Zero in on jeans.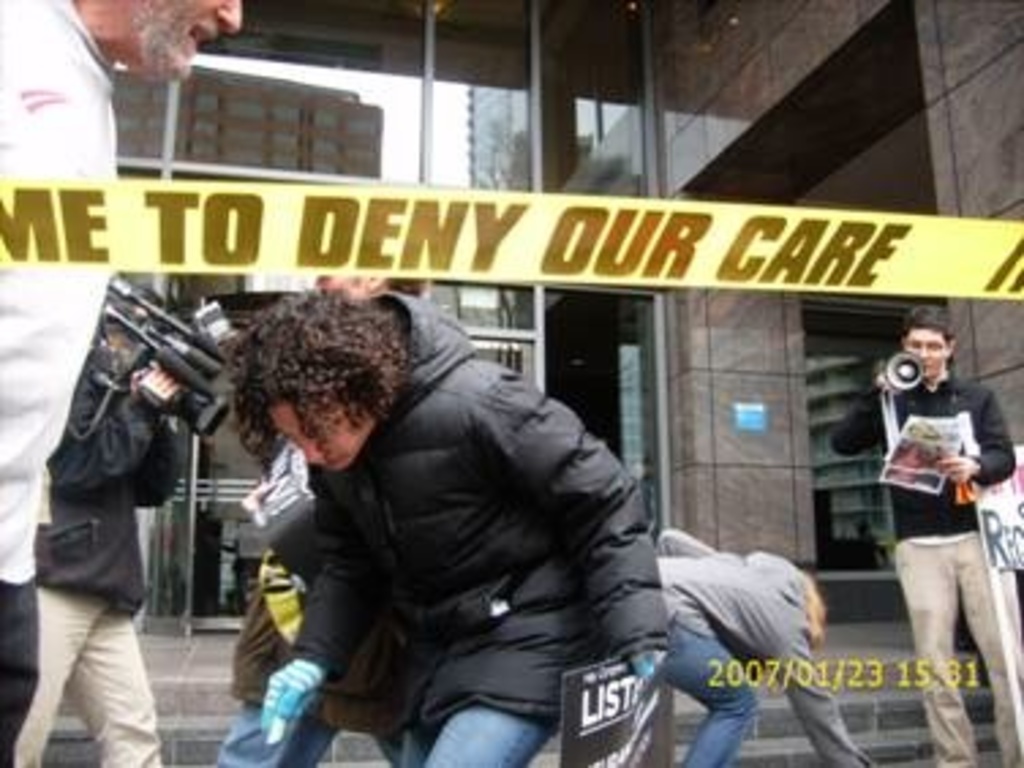
Zeroed in: bbox=[215, 703, 343, 765].
